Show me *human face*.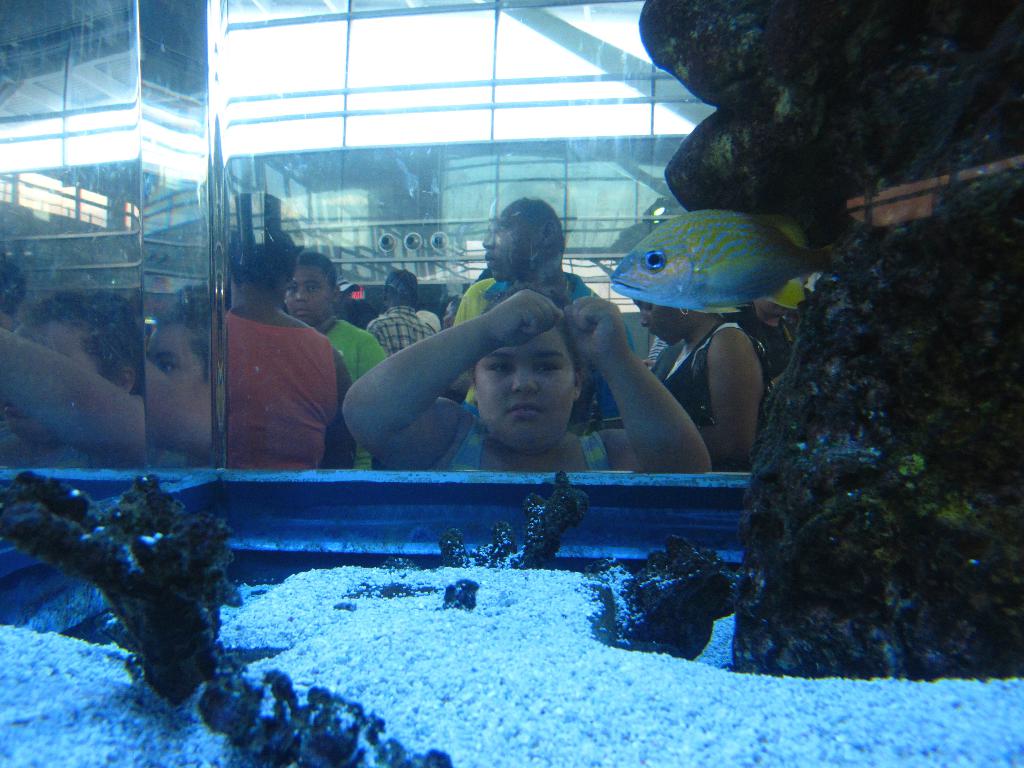
*human face* is here: 283:264:328:322.
